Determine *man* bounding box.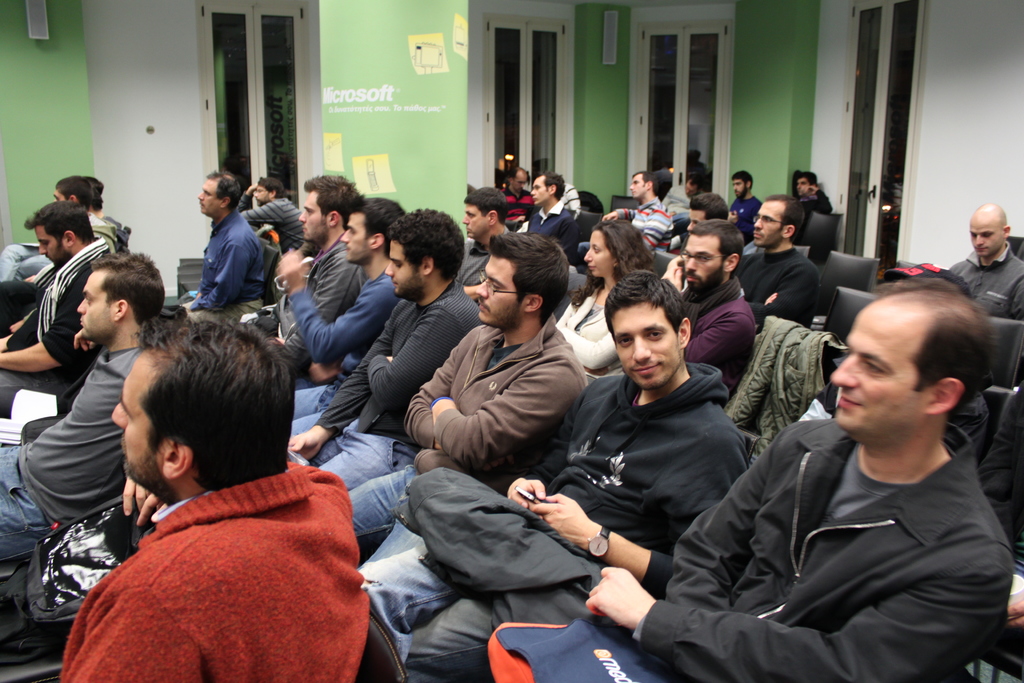
Determined: left=454, top=272, right=1014, bottom=682.
